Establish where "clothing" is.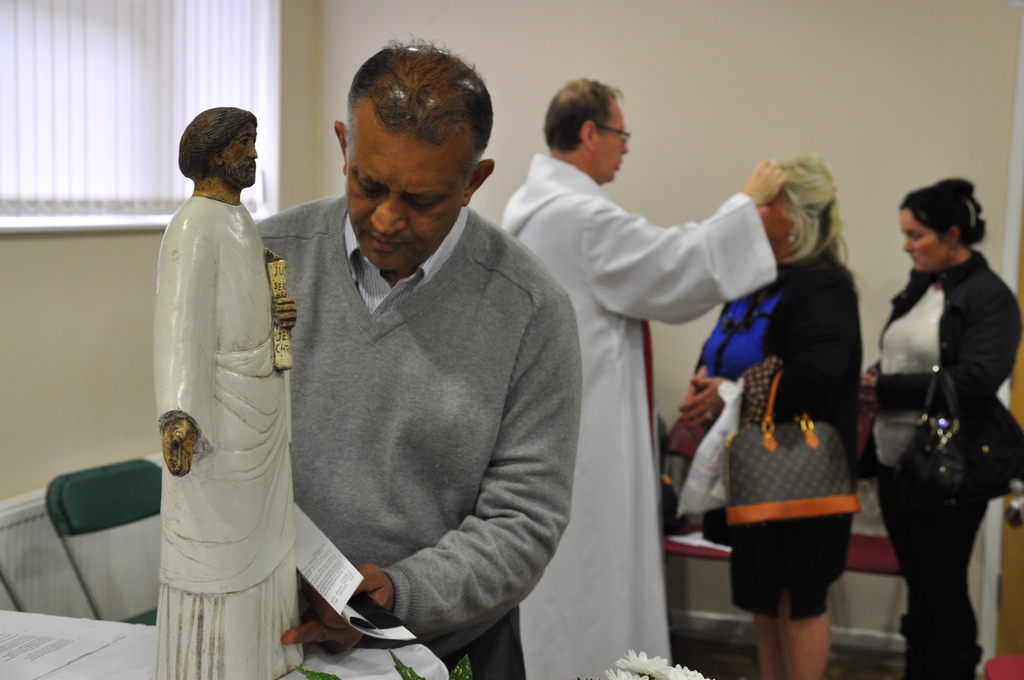
Established at 150 191 296 679.
